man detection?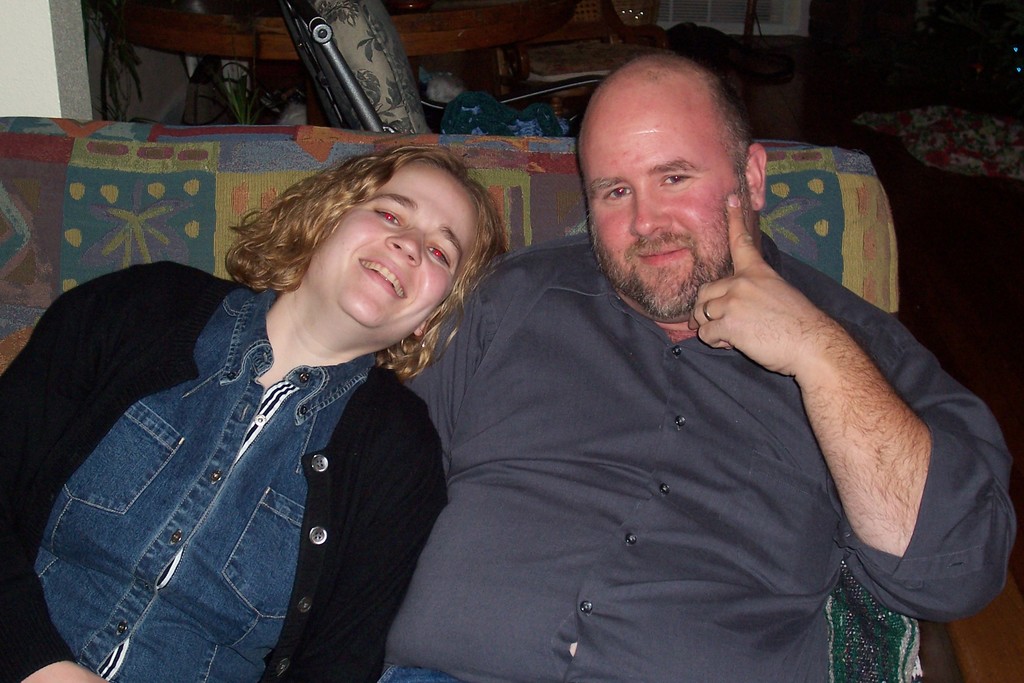
bbox=(333, 45, 966, 682)
